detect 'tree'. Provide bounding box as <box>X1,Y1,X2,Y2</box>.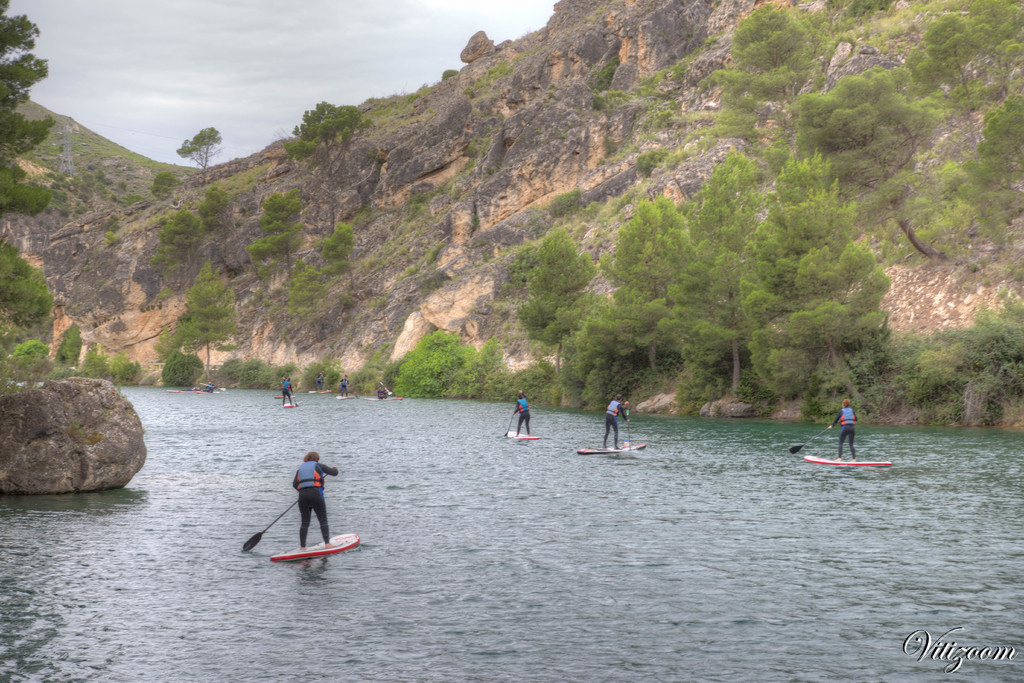
<box>281,103,373,168</box>.
